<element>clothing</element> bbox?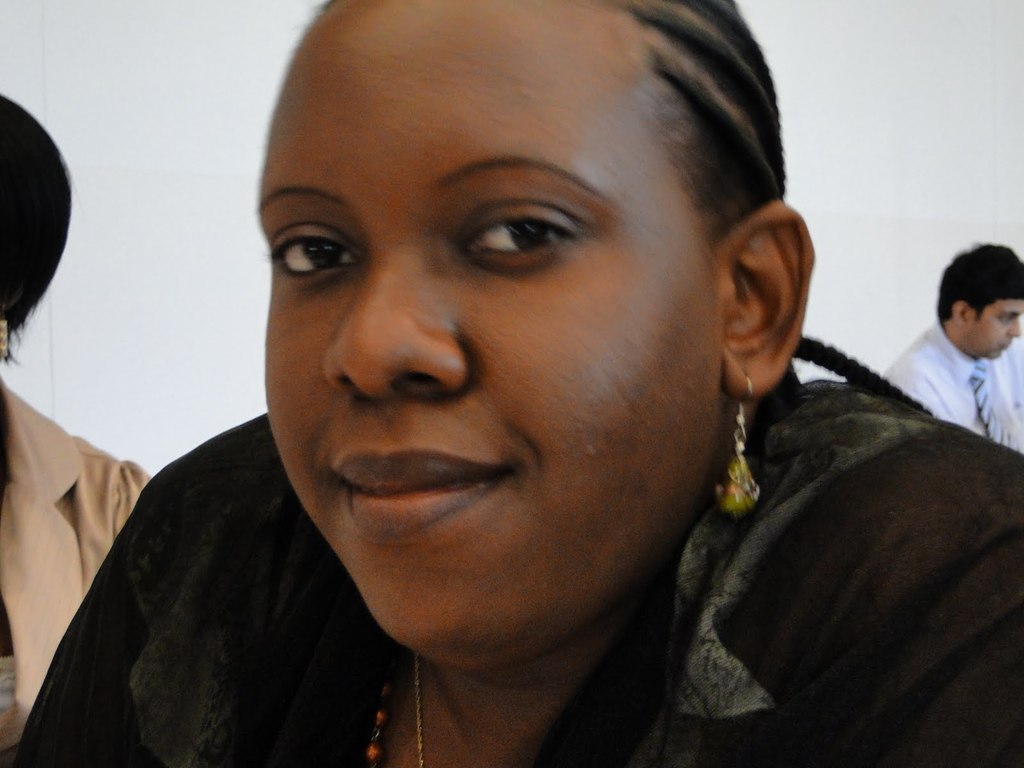
884 287 1023 472
